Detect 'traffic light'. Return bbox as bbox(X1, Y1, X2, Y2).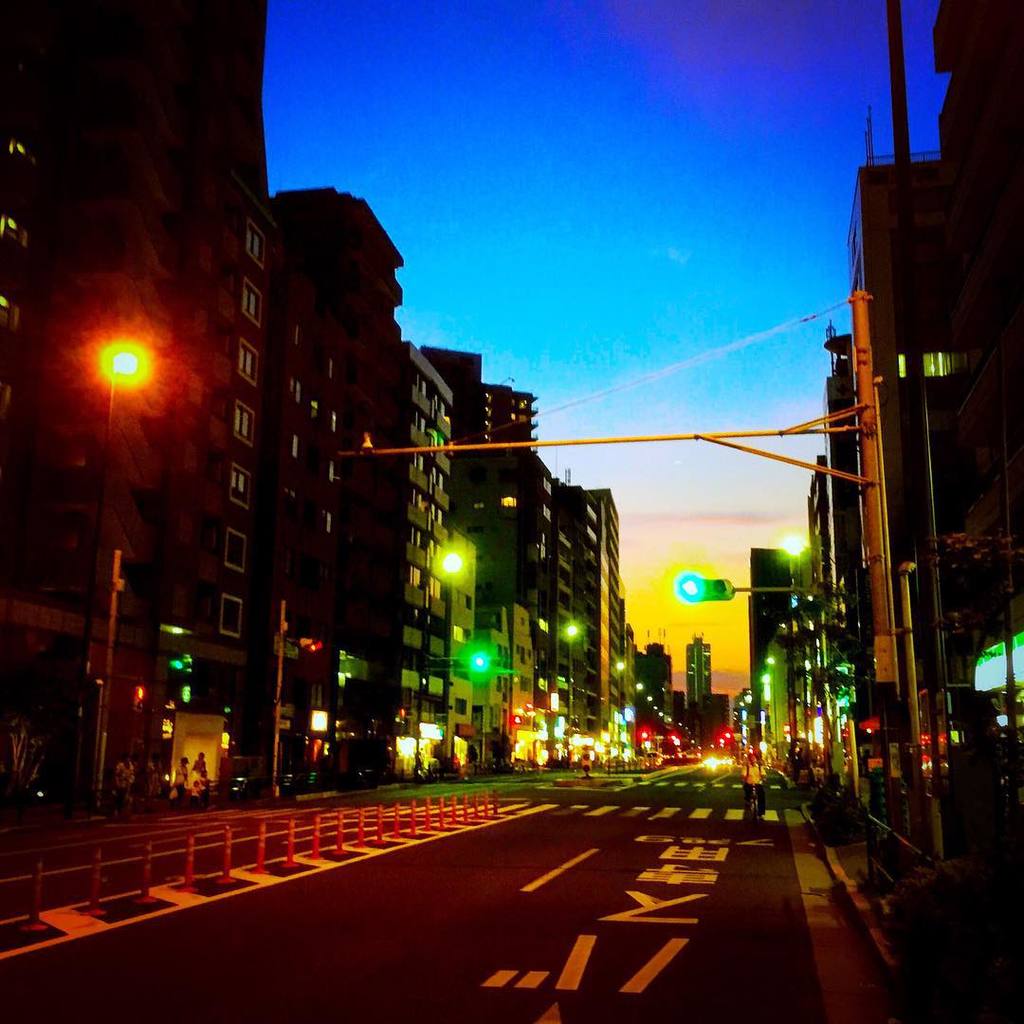
bbox(682, 576, 731, 602).
